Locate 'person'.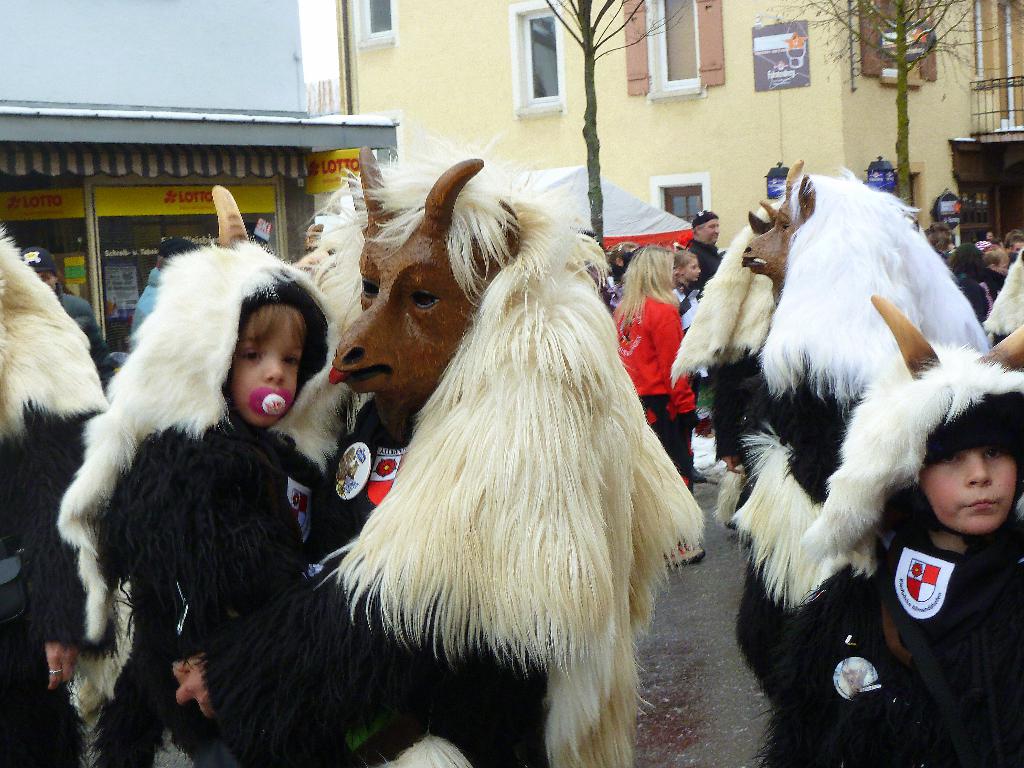
Bounding box: {"x1": 15, "y1": 244, "x2": 105, "y2": 387}.
